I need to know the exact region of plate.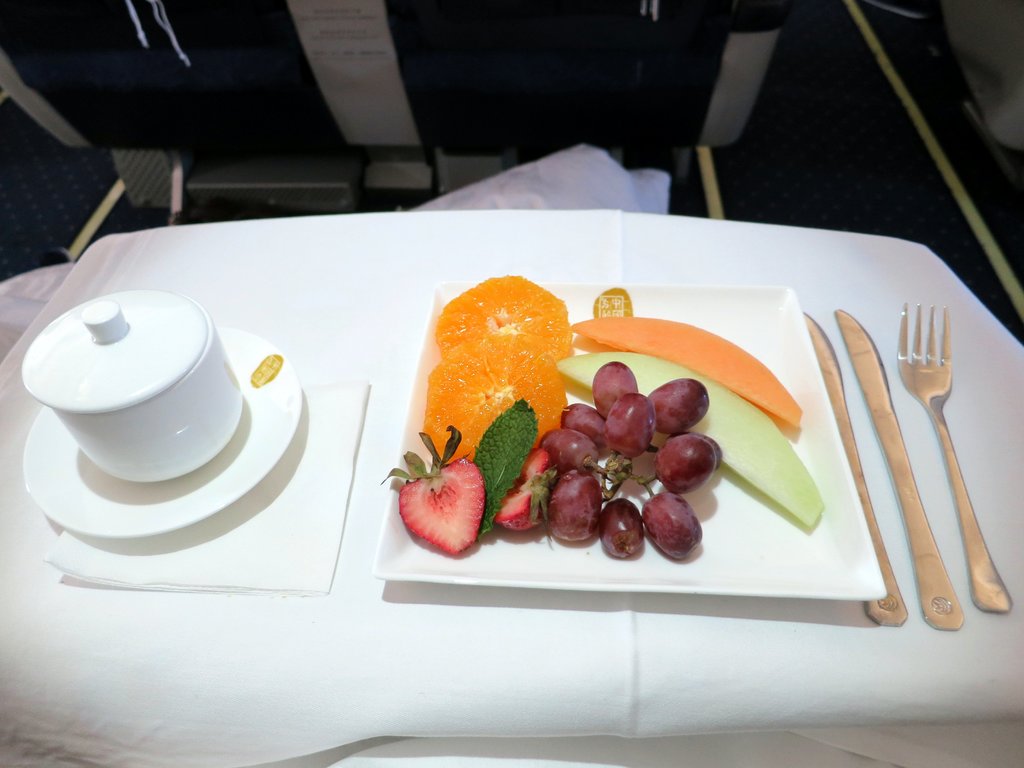
Region: {"left": 21, "top": 323, "right": 307, "bottom": 539}.
